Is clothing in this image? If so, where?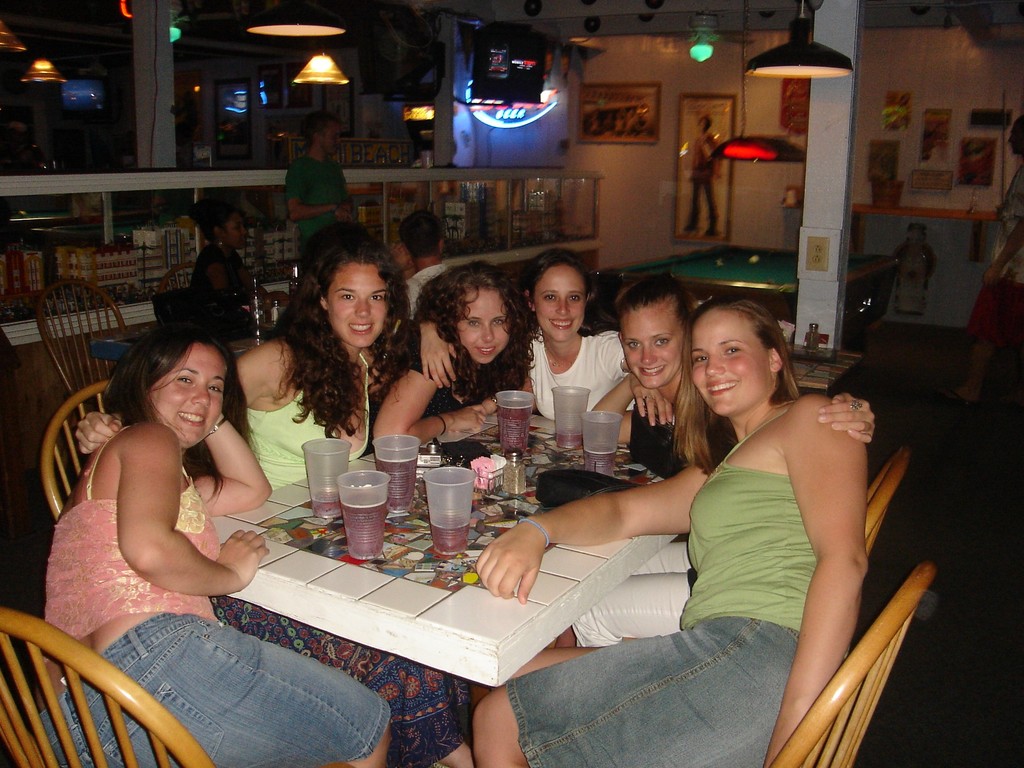
Yes, at <box>577,406,742,651</box>.
